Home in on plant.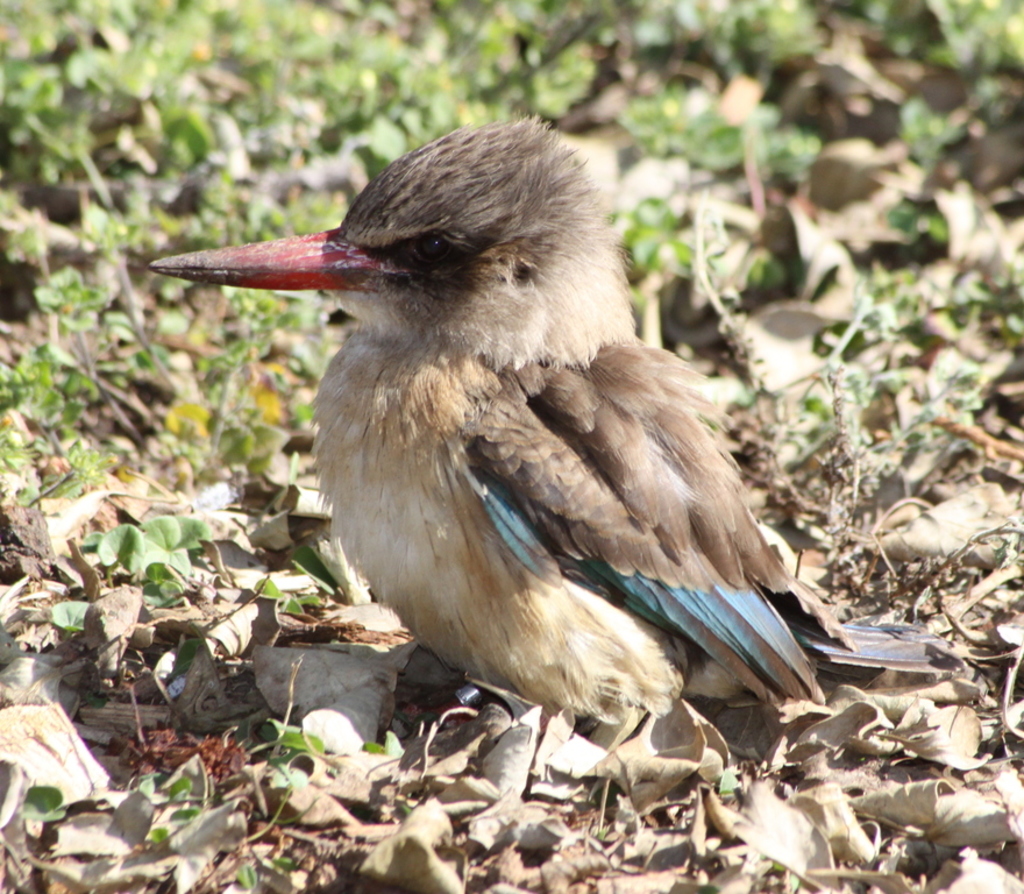
Homed in at (364, 722, 396, 758).
